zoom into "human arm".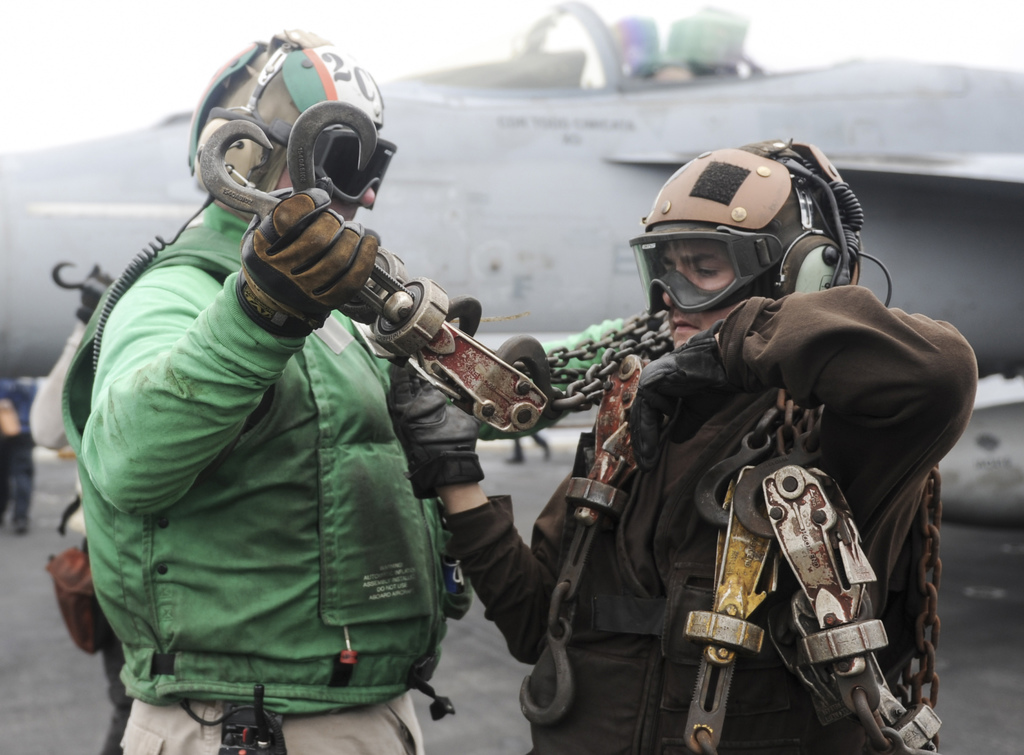
Zoom target: {"left": 84, "top": 171, "right": 371, "bottom": 520}.
